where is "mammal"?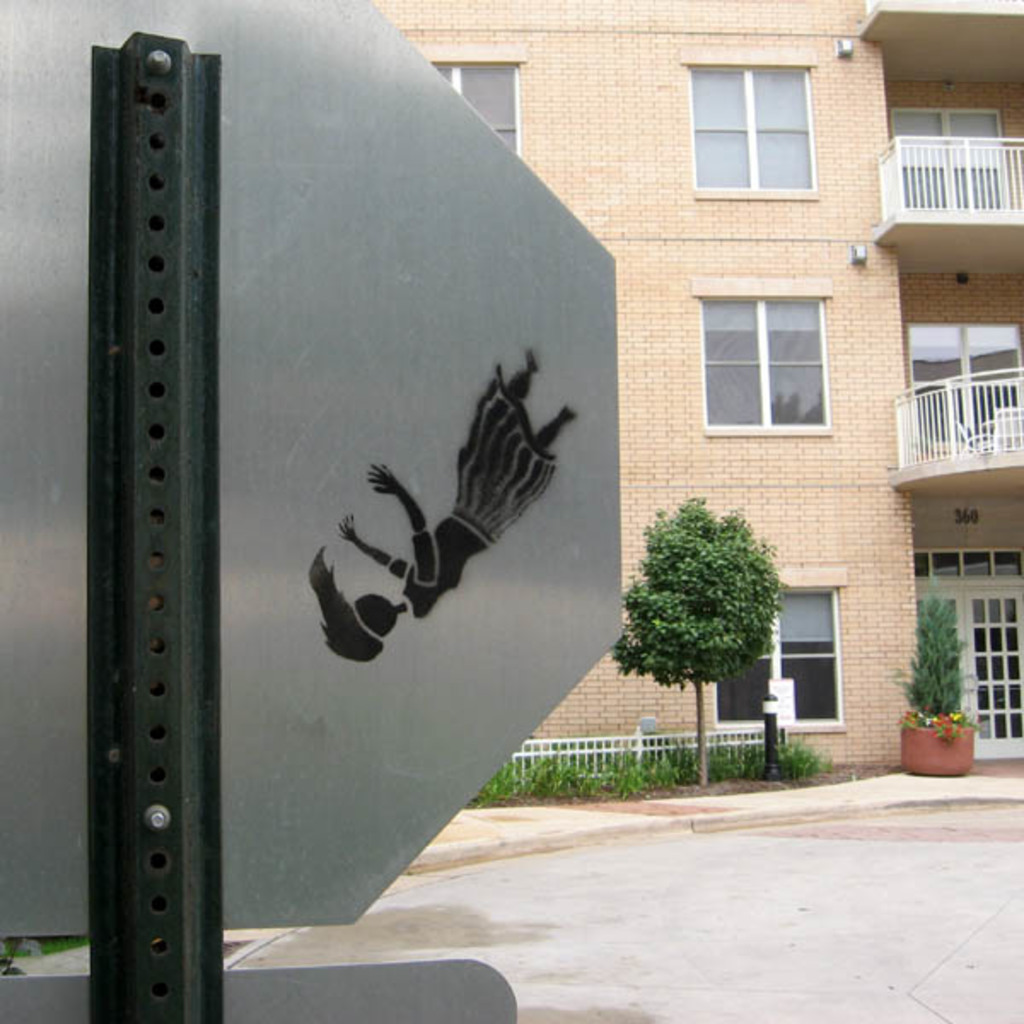
x1=309 y1=340 x2=584 y2=666.
